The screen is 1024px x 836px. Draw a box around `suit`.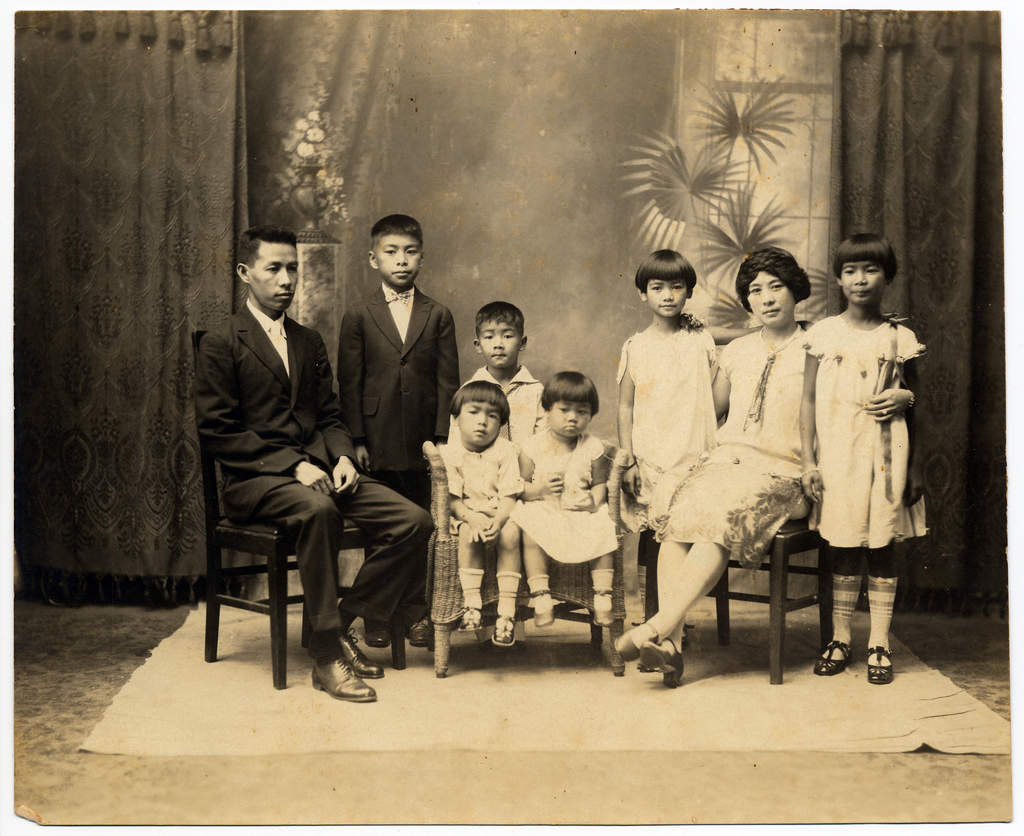
Rect(338, 280, 463, 624).
